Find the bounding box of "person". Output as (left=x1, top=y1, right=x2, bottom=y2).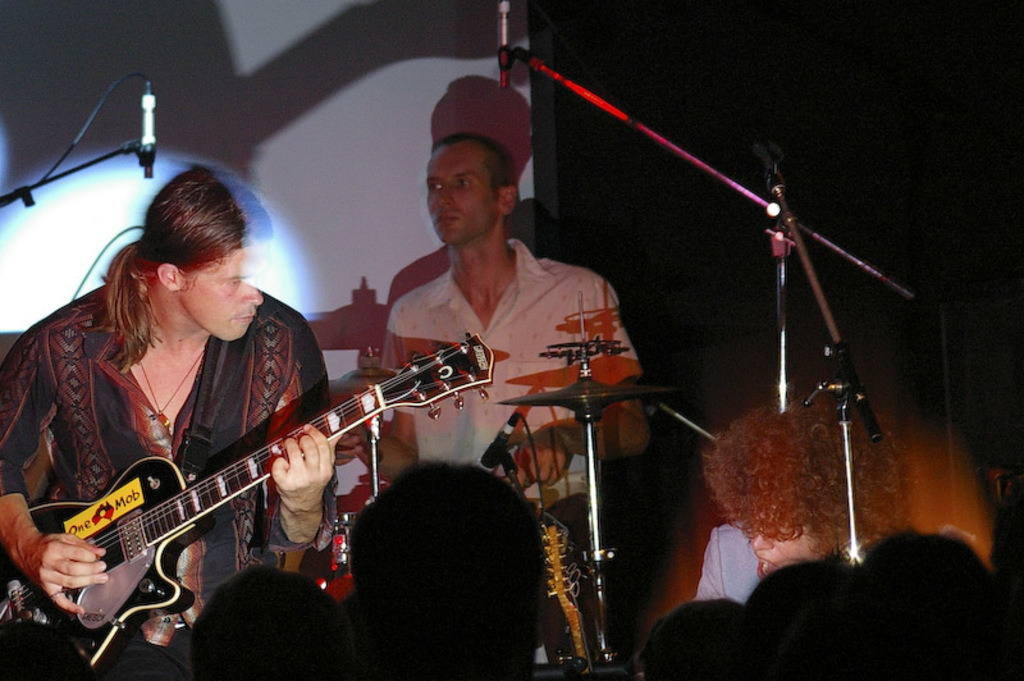
(left=188, top=566, right=356, bottom=680).
